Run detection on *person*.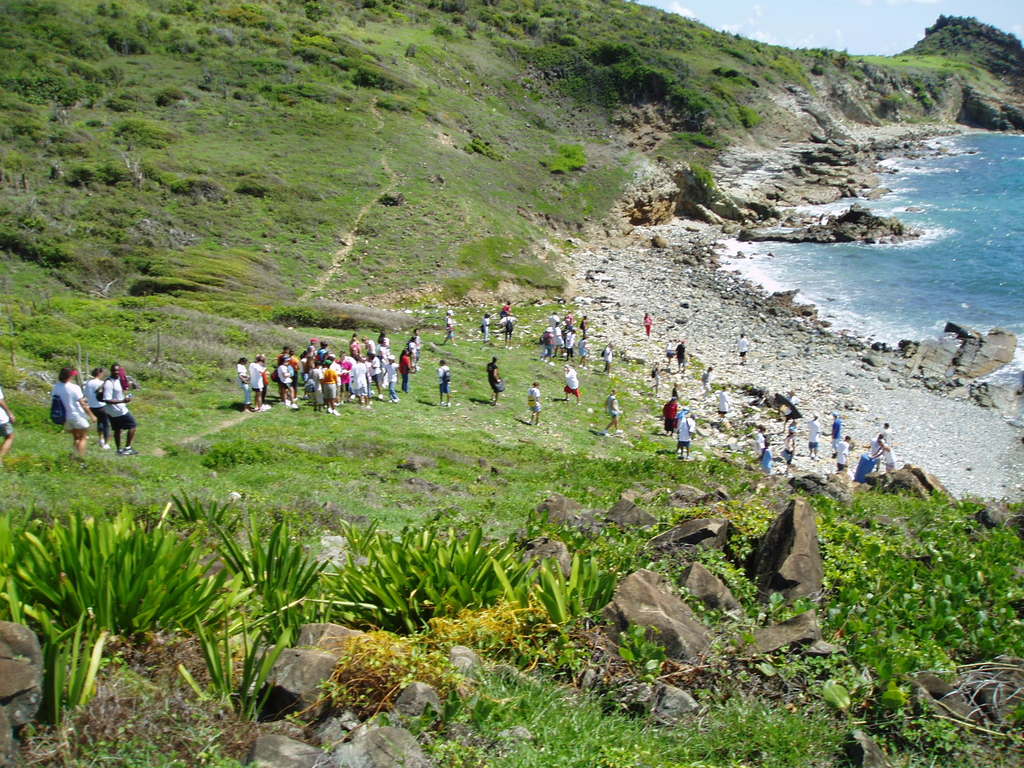
Result: bbox(106, 361, 133, 456).
